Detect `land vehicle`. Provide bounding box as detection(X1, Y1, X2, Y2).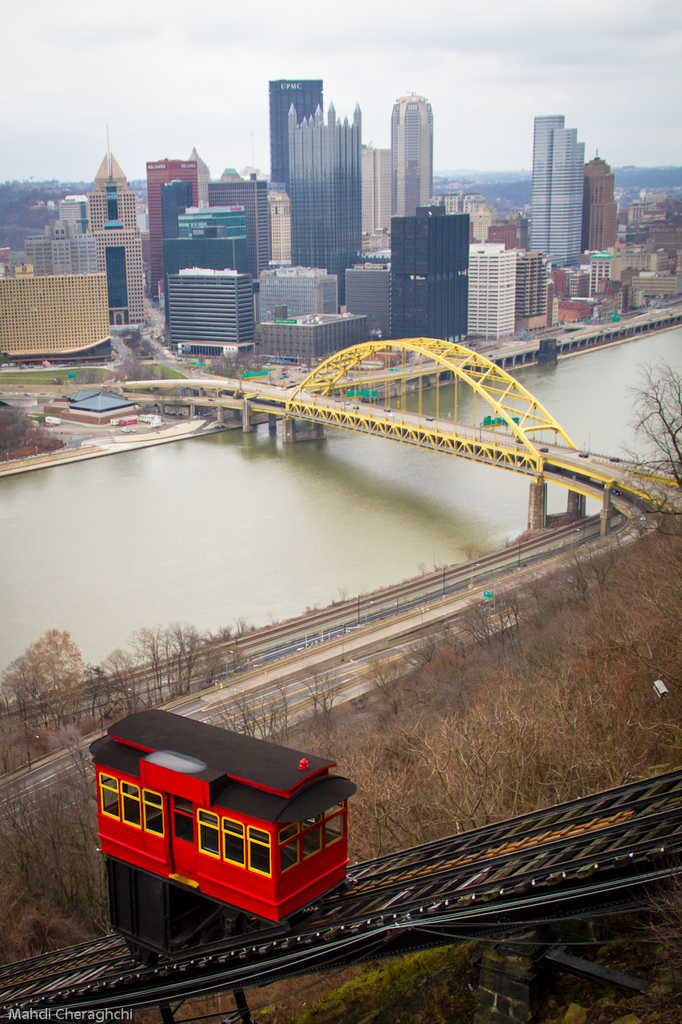
detection(73, 733, 367, 946).
